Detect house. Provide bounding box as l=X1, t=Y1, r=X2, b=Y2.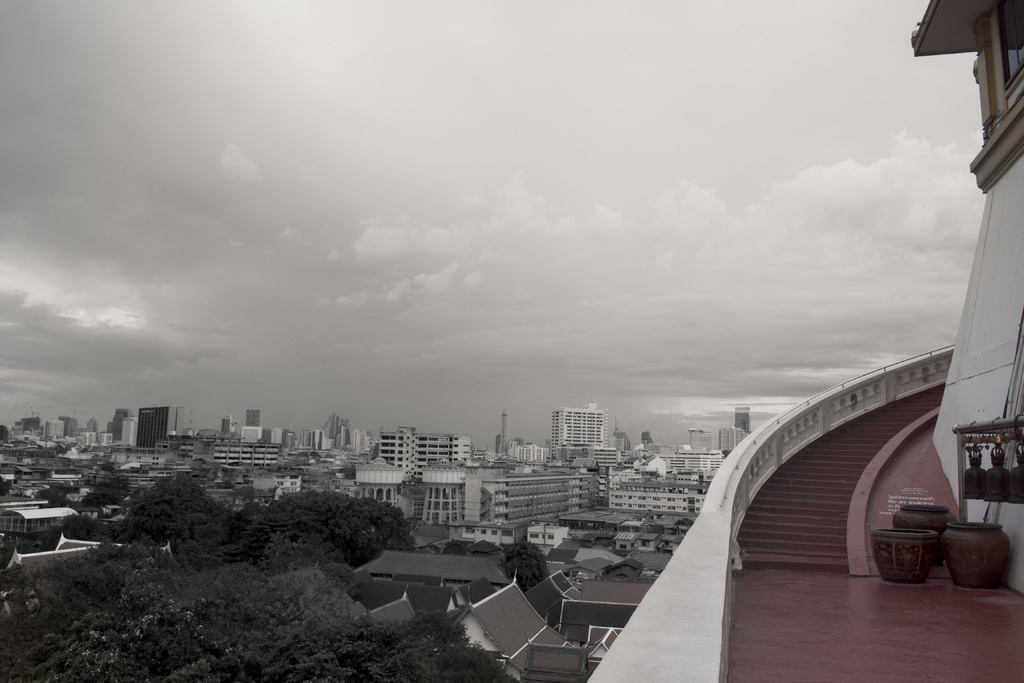
l=428, t=473, r=472, b=524.
